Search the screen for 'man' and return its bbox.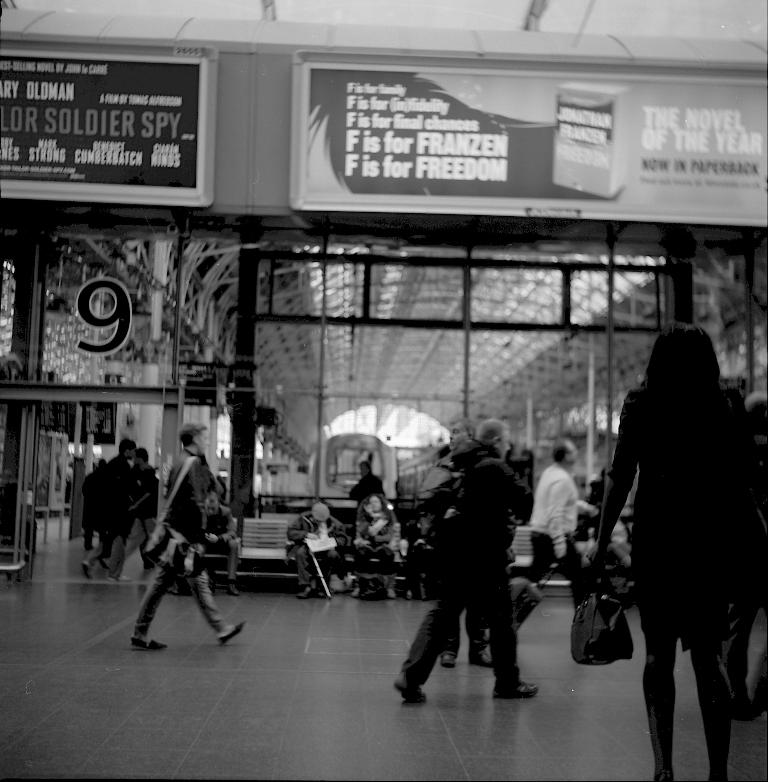
Found: detection(80, 439, 138, 577).
